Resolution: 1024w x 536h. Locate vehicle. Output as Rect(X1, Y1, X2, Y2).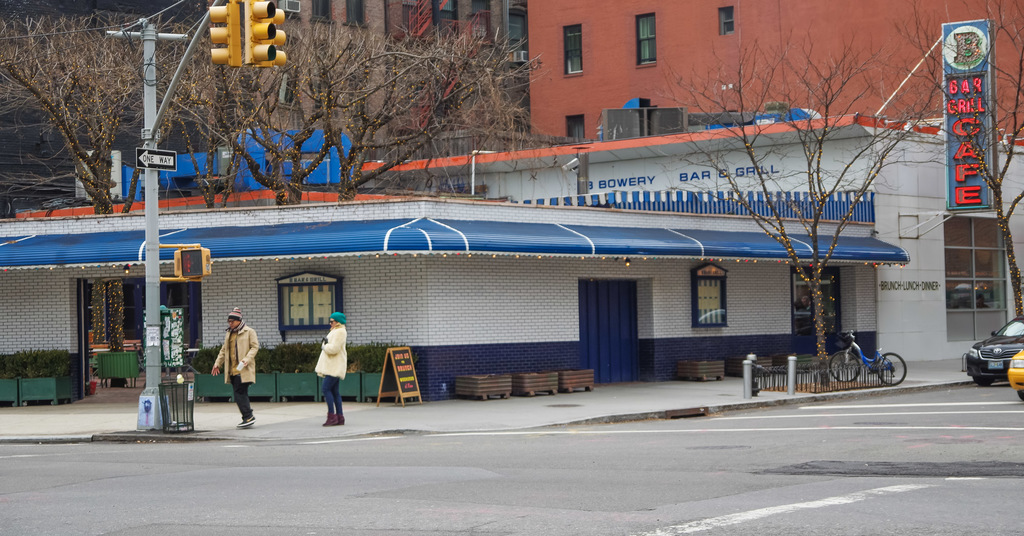
Rect(962, 325, 1023, 383).
